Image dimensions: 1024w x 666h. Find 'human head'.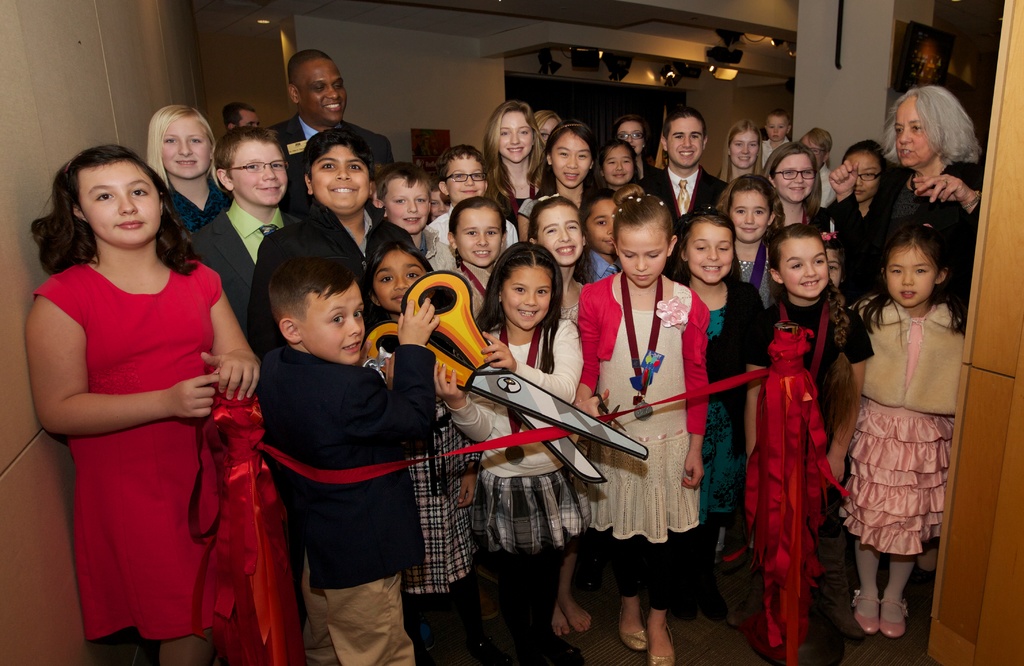
(763, 144, 820, 204).
